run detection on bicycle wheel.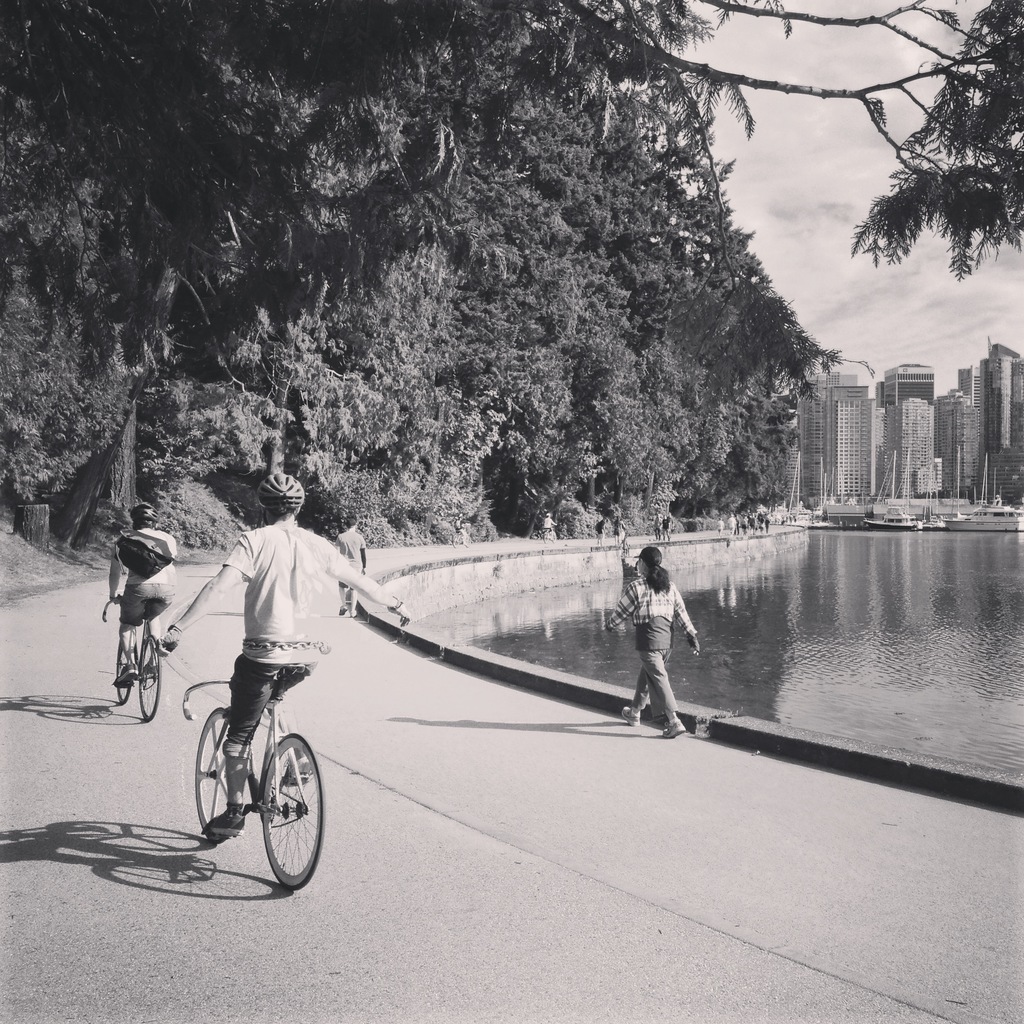
Result: x1=262 y1=738 x2=322 y2=886.
